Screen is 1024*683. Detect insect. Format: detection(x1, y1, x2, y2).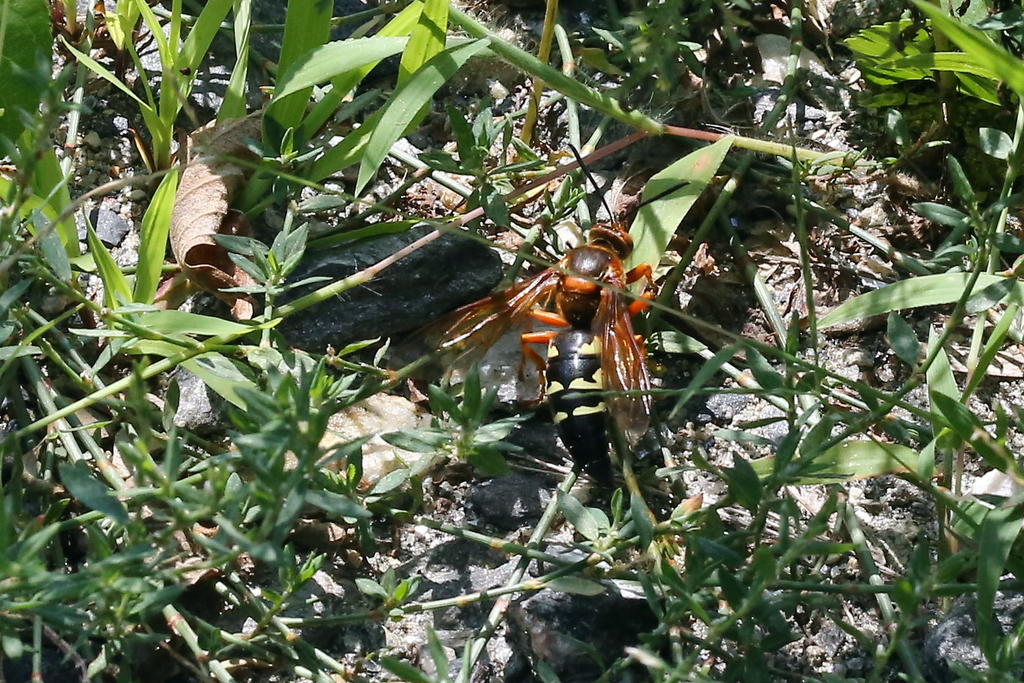
detection(388, 144, 690, 490).
